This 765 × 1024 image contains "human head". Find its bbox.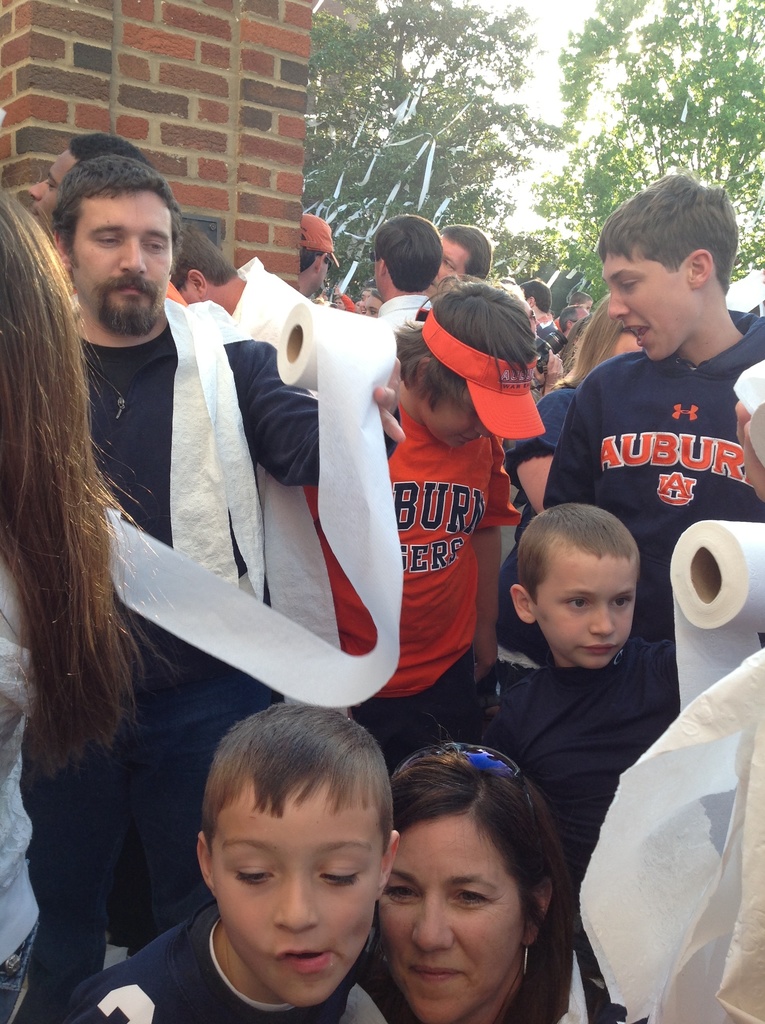
<region>509, 502, 656, 660</region>.
